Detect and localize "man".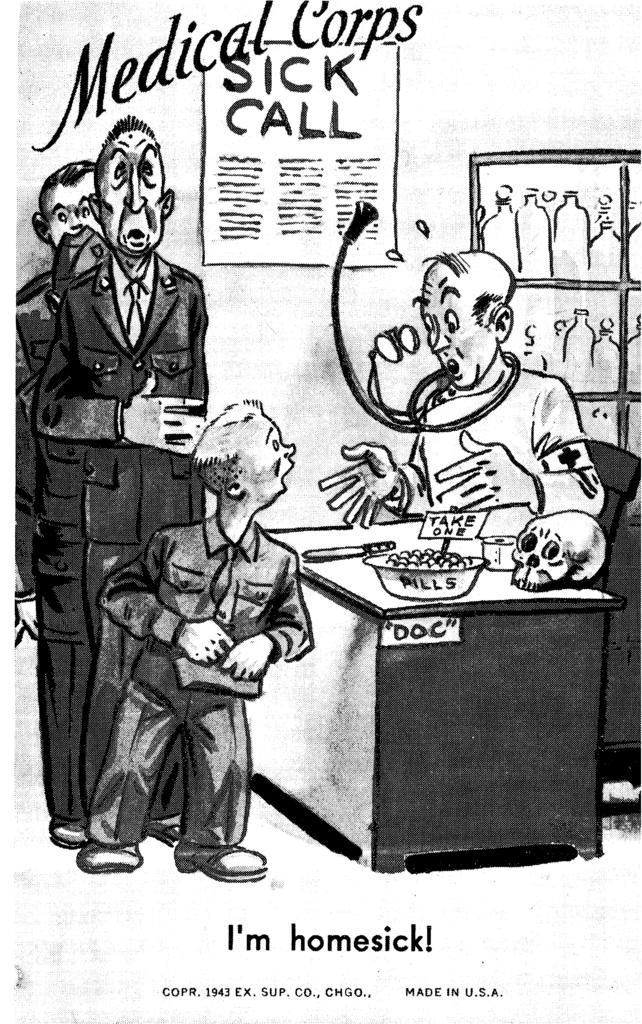
Localized at <bbox>36, 116, 209, 850</bbox>.
